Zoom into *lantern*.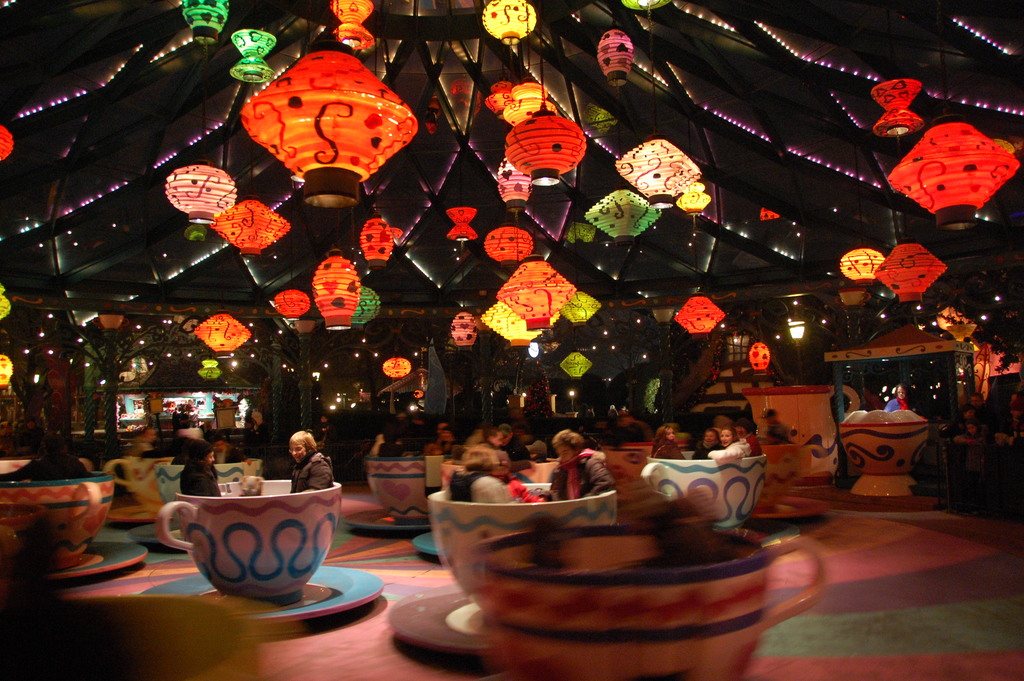
Zoom target: region(233, 31, 276, 85).
